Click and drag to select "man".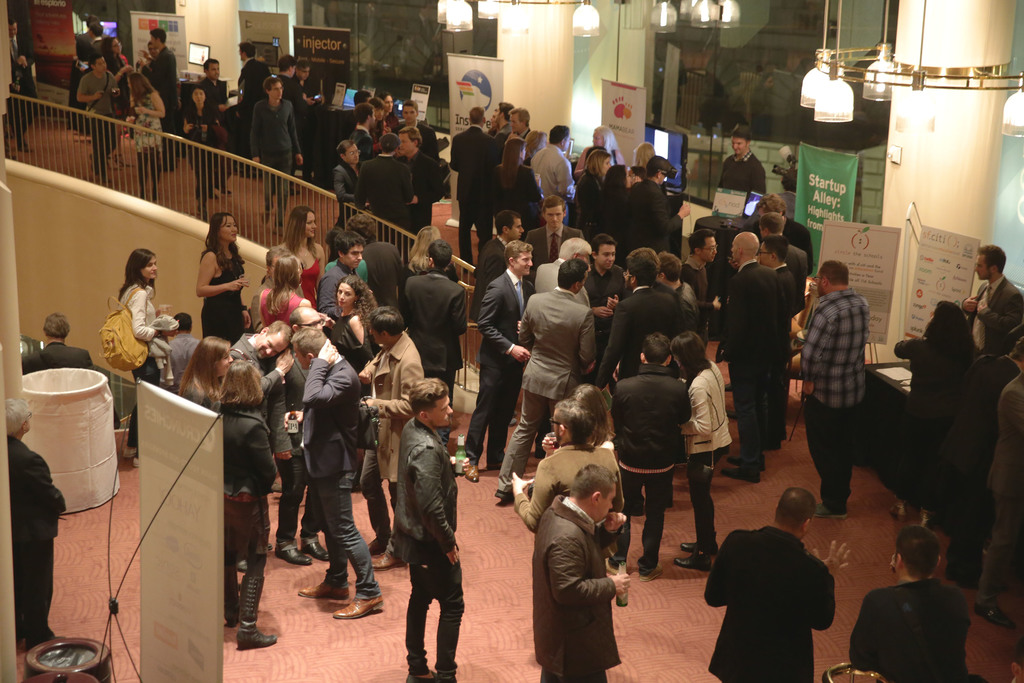
Selection: 69/15/105/76.
